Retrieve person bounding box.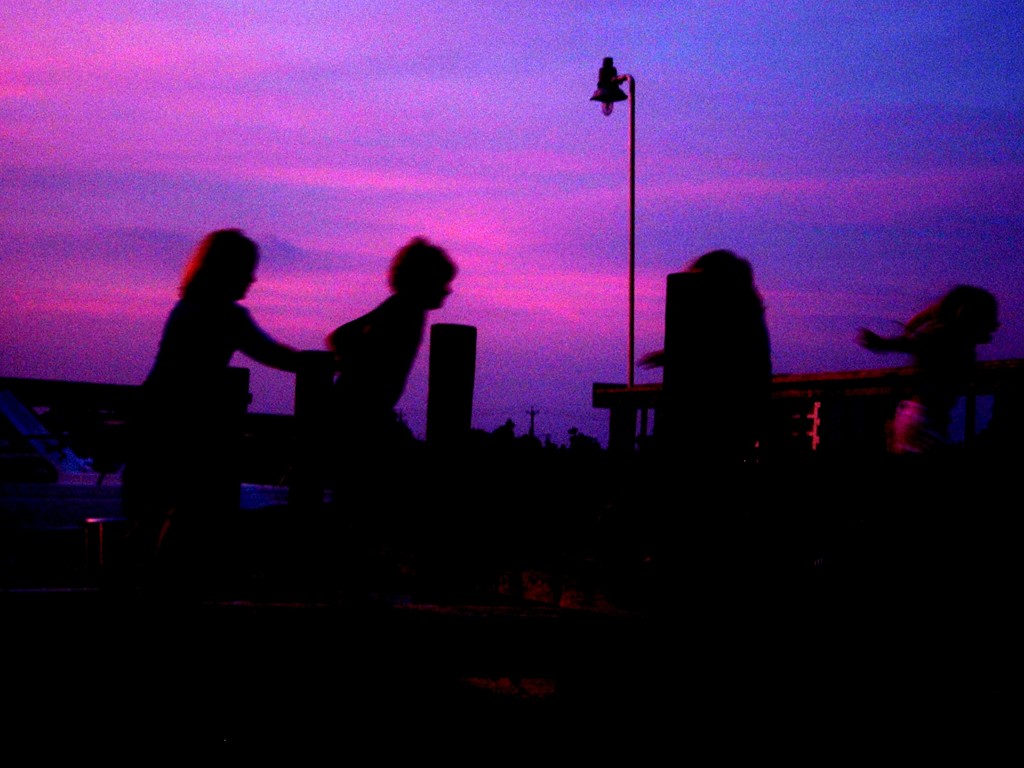
Bounding box: Rect(852, 280, 1005, 490).
